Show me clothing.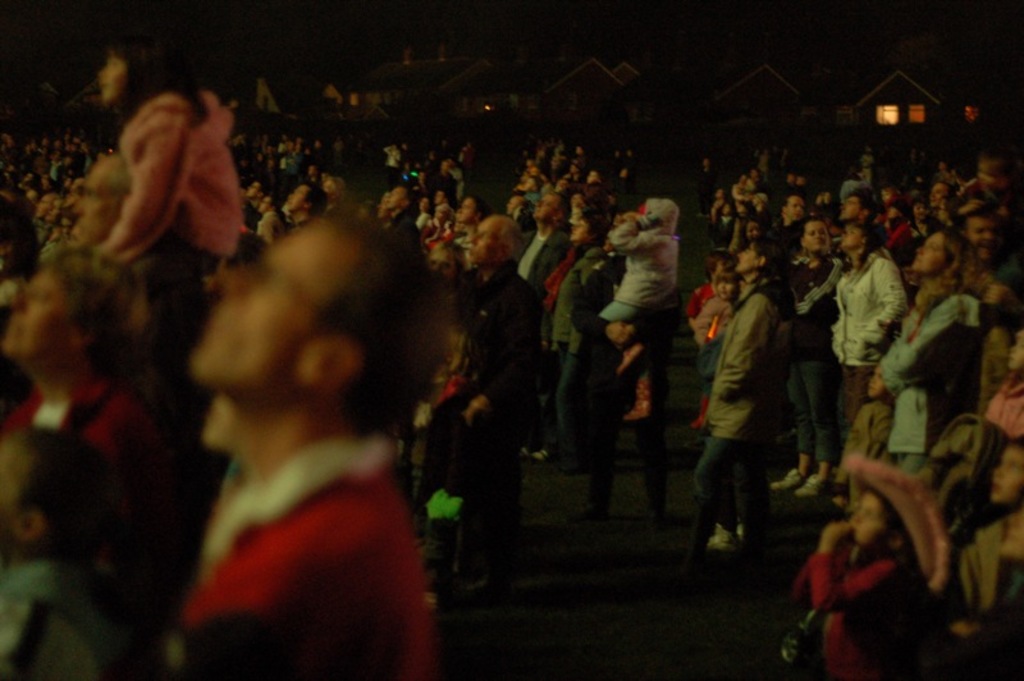
clothing is here: BBox(696, 246, 808, 568).
